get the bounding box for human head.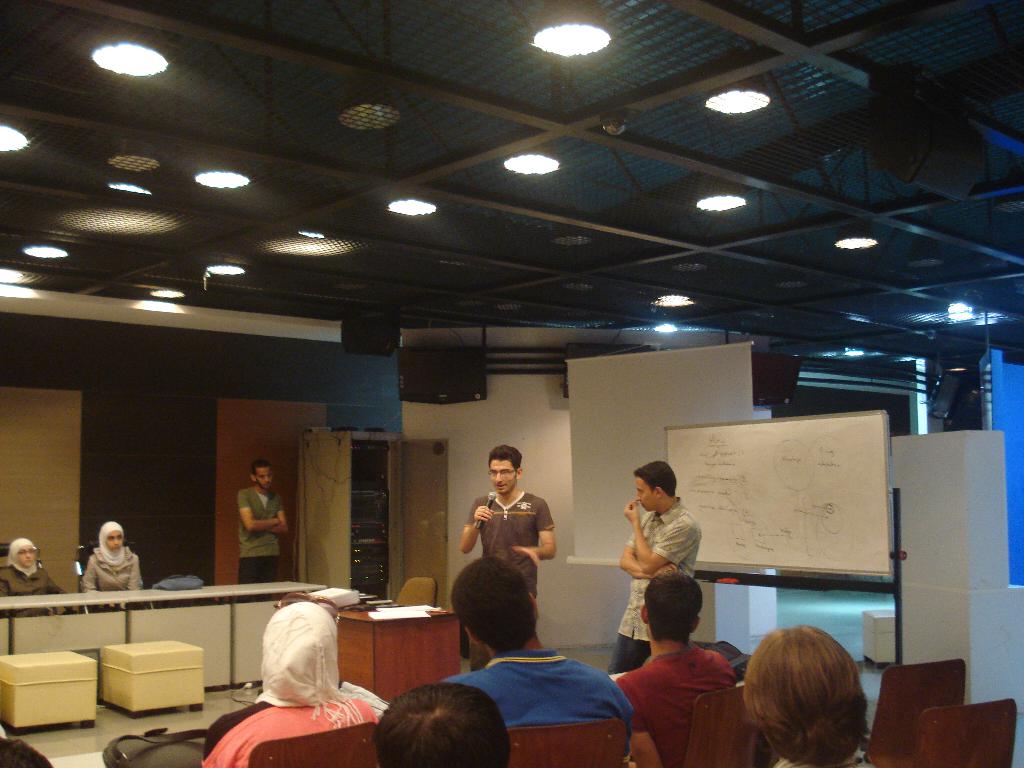
250 458 278 490.
